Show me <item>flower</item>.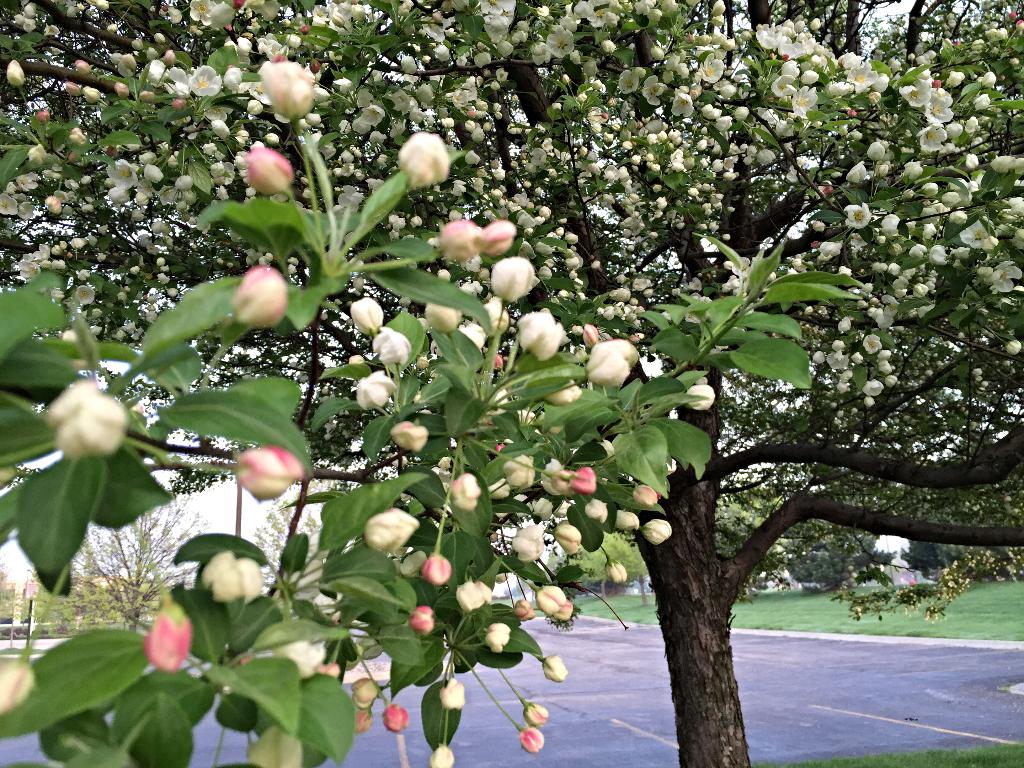
<item>flower</item> is here: [514, 599, 541, 621].
